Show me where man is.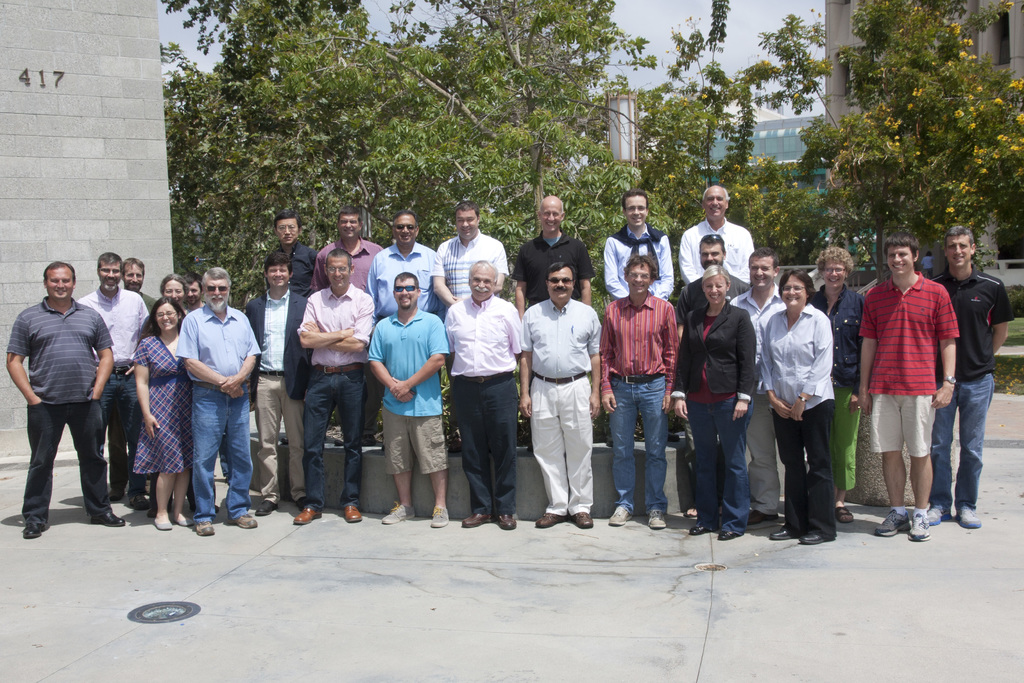
man is at box=[79, 253, 147, 502].
